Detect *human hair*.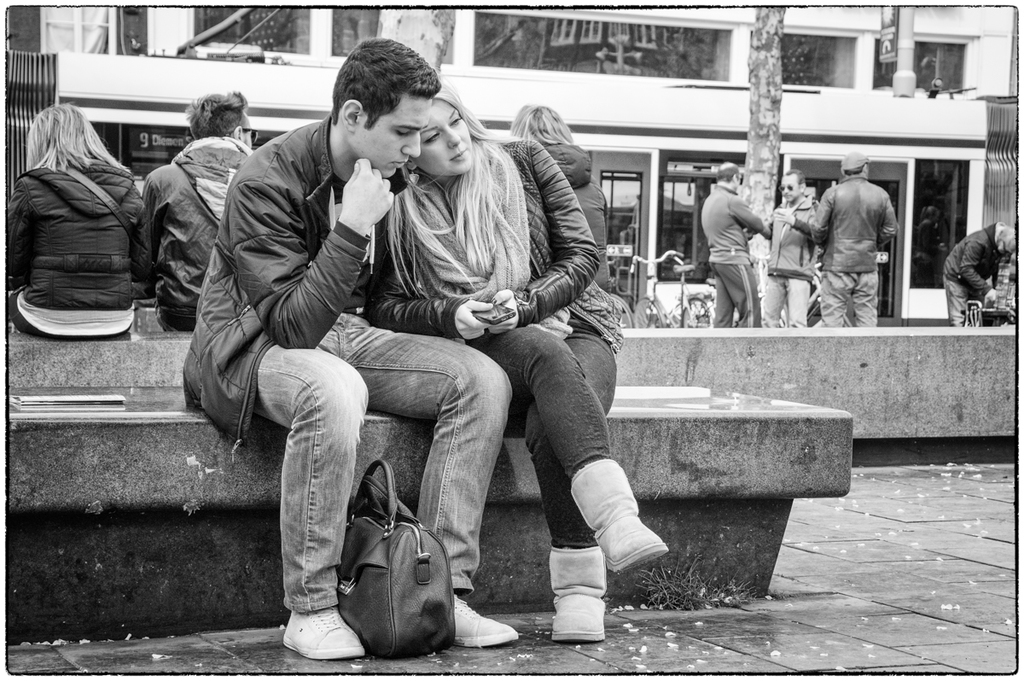
Detected at [509, 99, 579, 143].
